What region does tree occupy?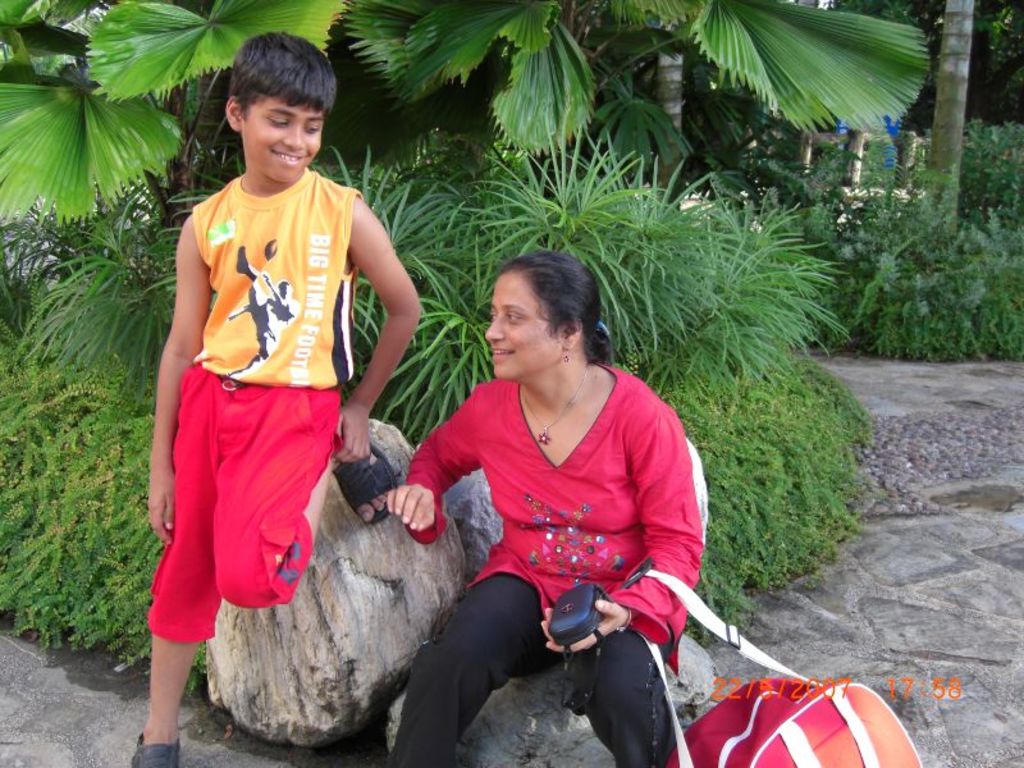
{"x1": 929, "y1": 0, "x2": 973, "y2": 233}.
